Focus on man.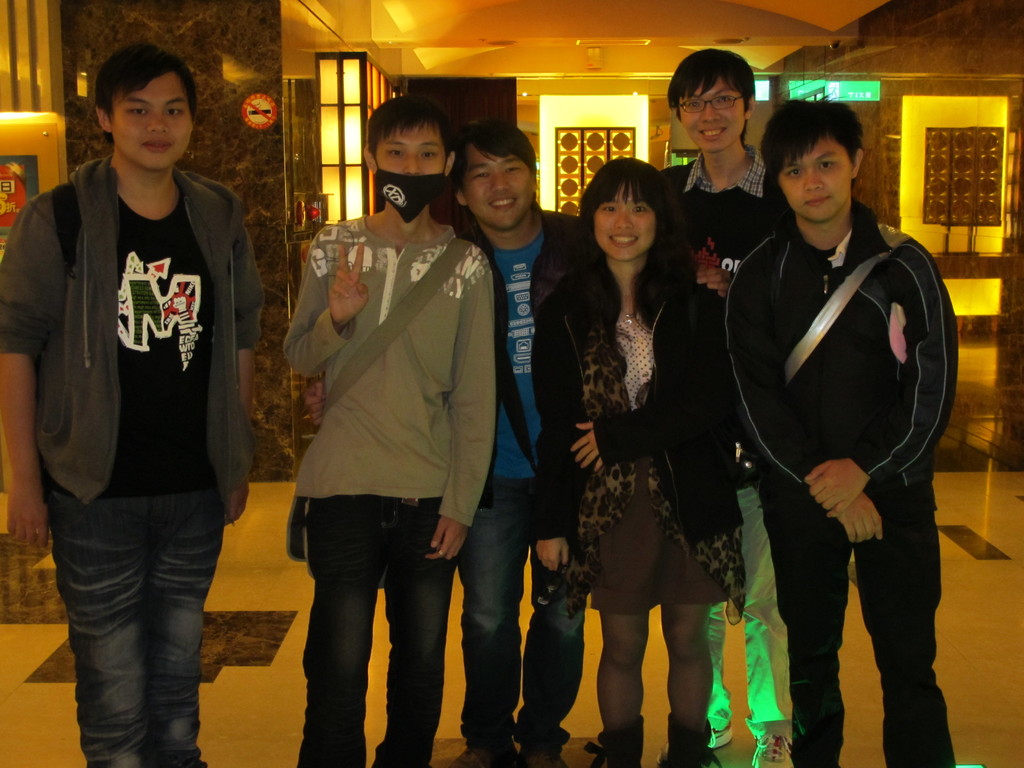
Focused at {"left": 430, "top": 118, "right": 739, "bottom": 766}.
